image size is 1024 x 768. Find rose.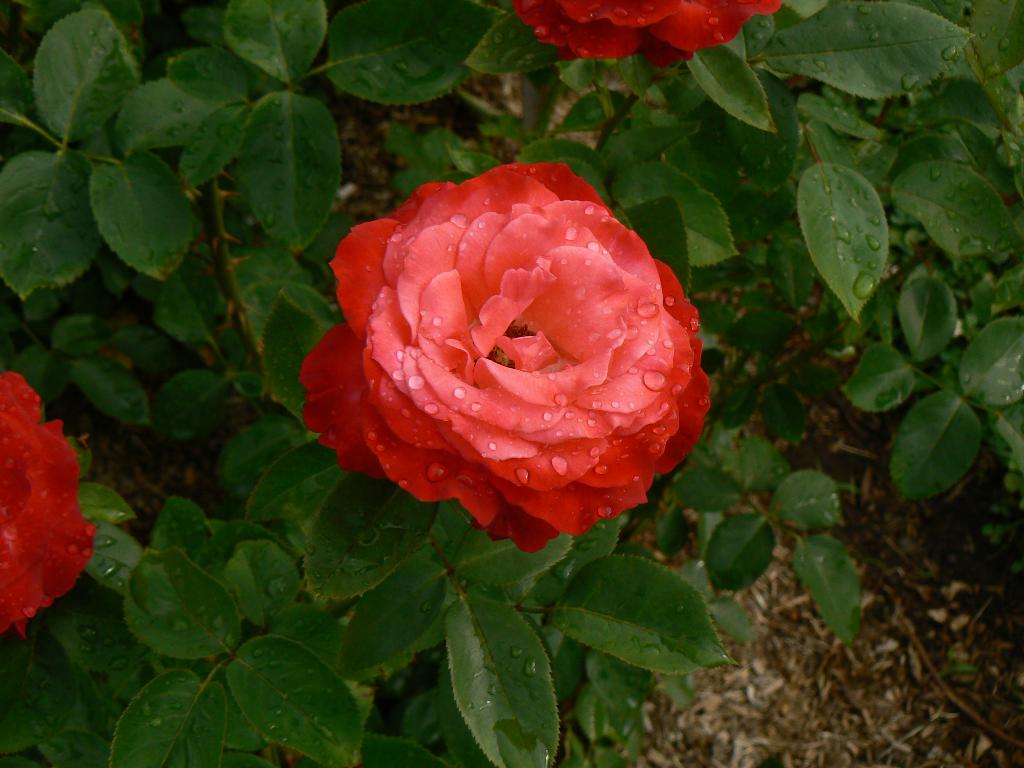
298, 162, 716, 559.
